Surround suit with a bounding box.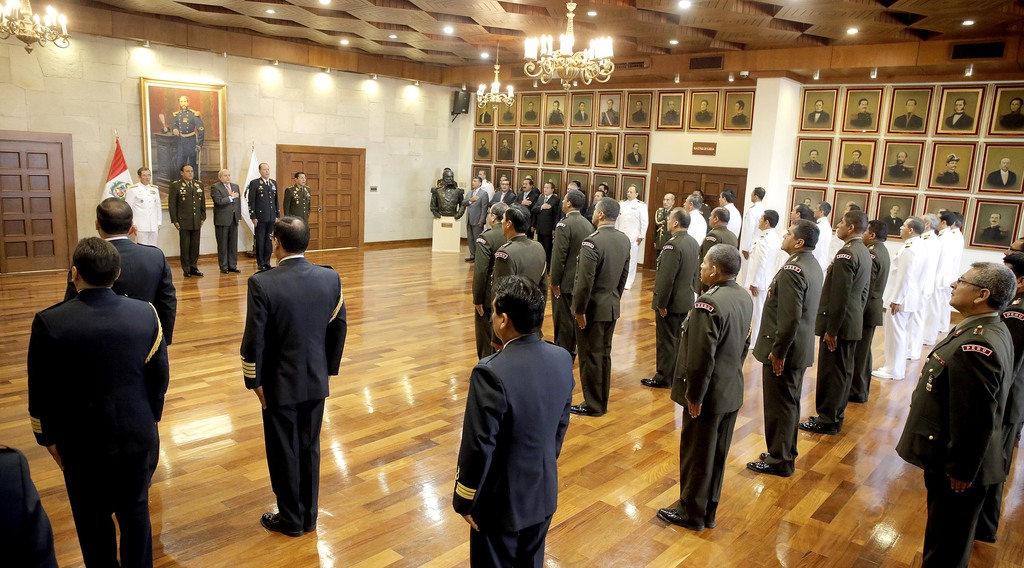
locate(892, 313, 1020, 567).
